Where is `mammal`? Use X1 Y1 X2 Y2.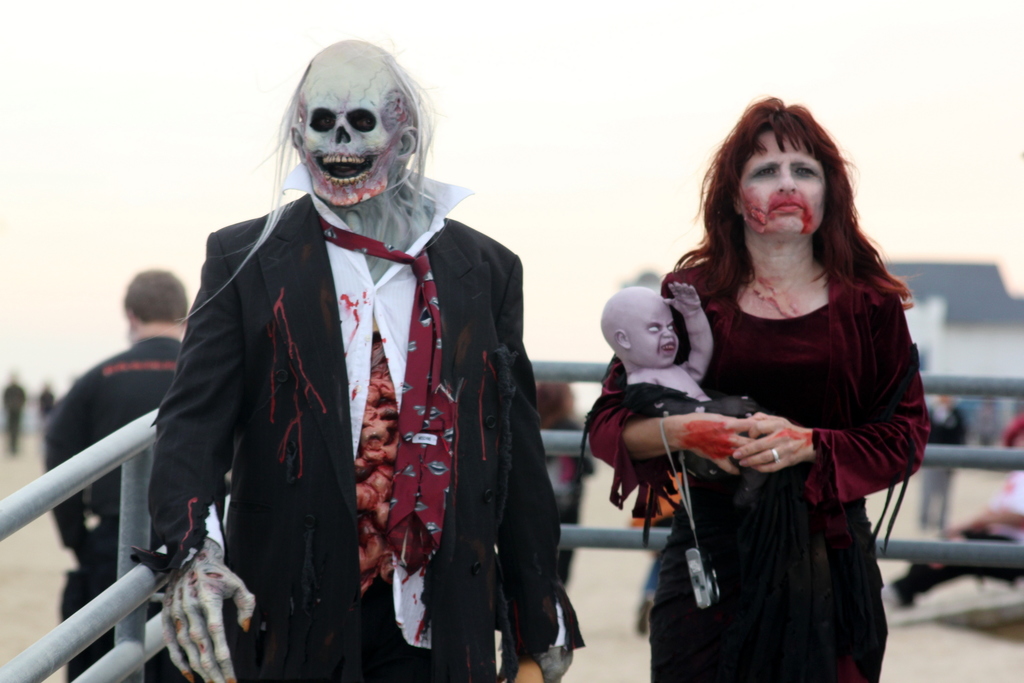
0 364 28 451.
